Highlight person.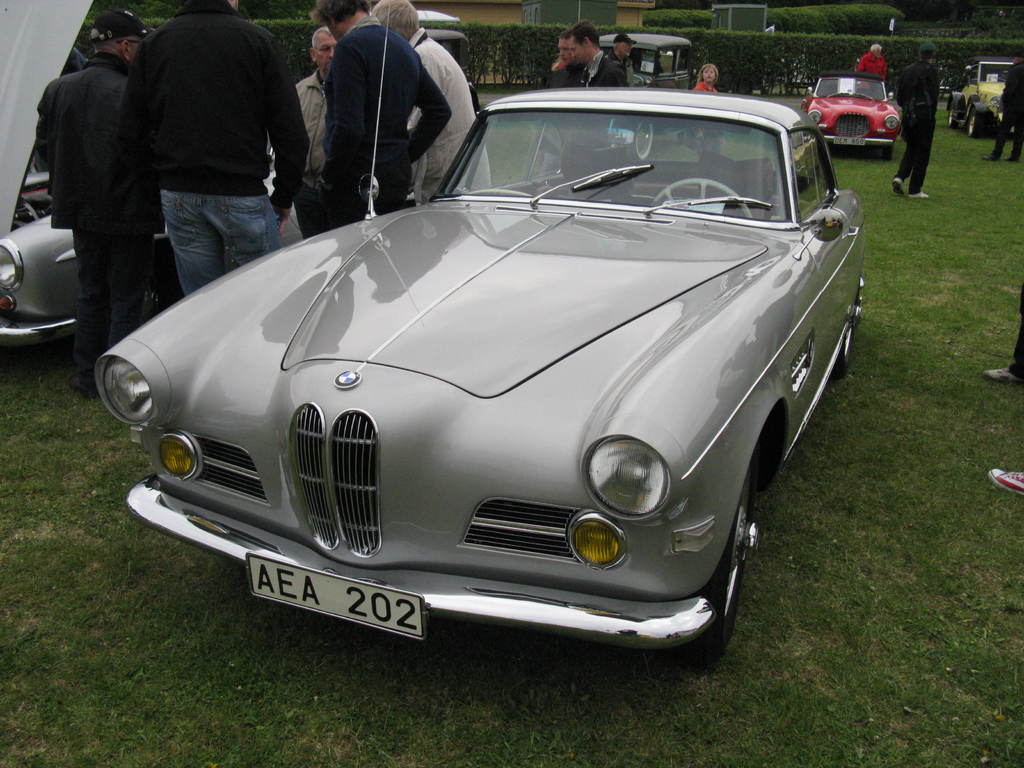
Highlighted region: x1=294 y1=22 x2=344 y2=235.
